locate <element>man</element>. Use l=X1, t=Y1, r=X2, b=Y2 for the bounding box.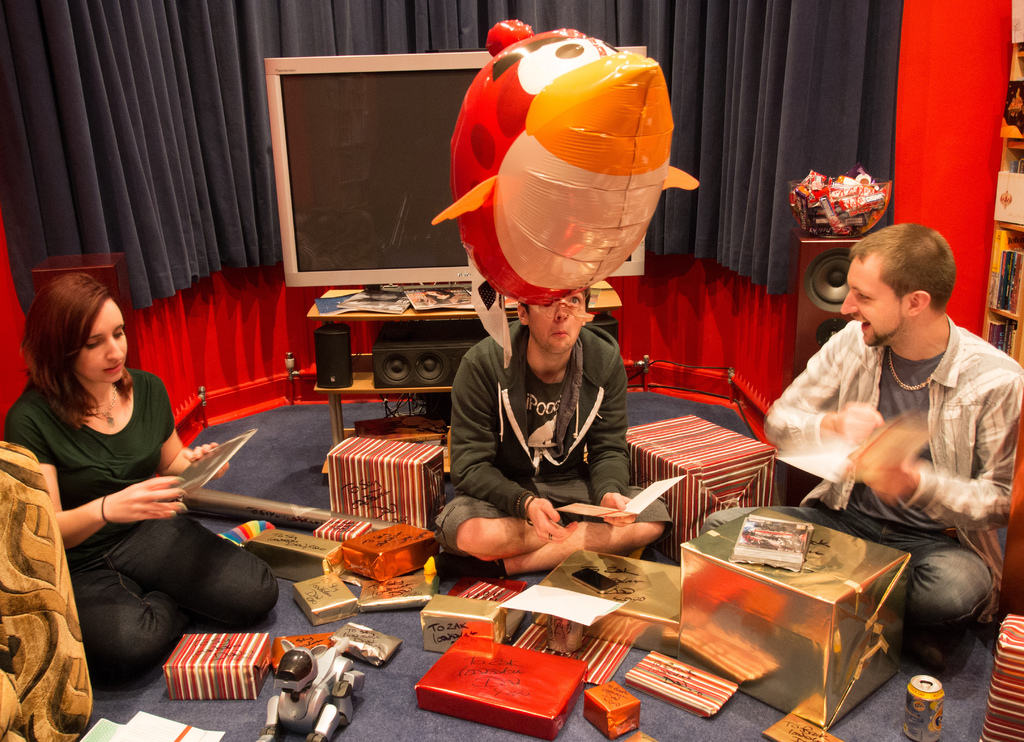
l=767, t=211, r=1013, b=688.
